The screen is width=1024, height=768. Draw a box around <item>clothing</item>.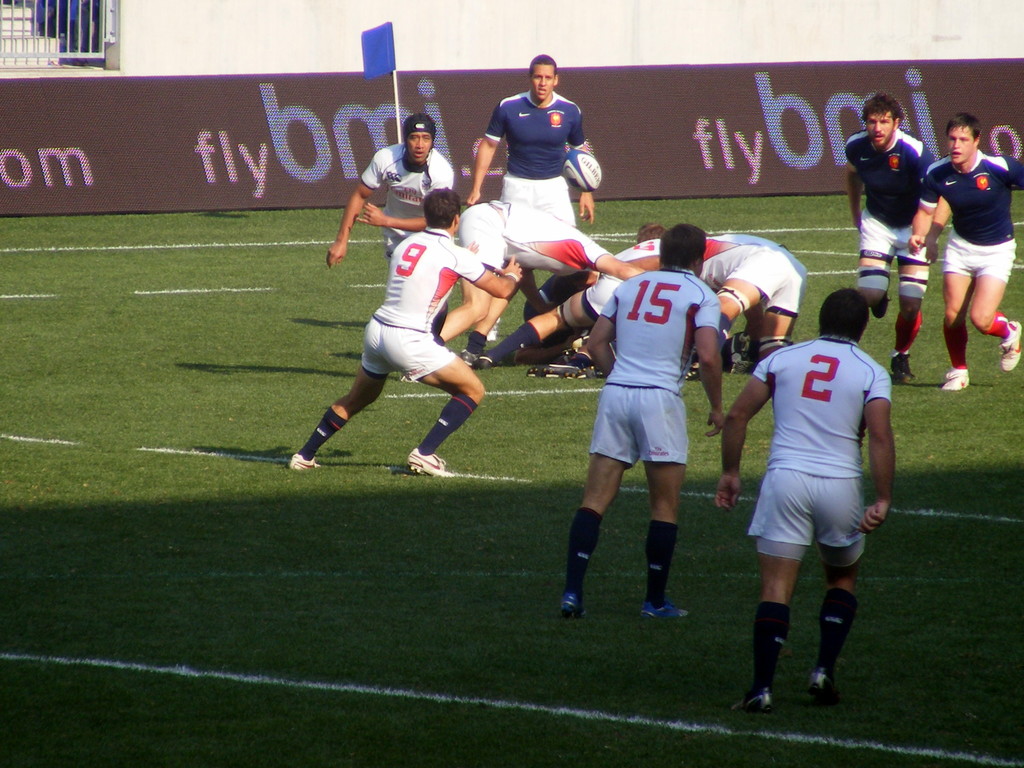
x1=606 y1=224 x2=812 y2=319.
